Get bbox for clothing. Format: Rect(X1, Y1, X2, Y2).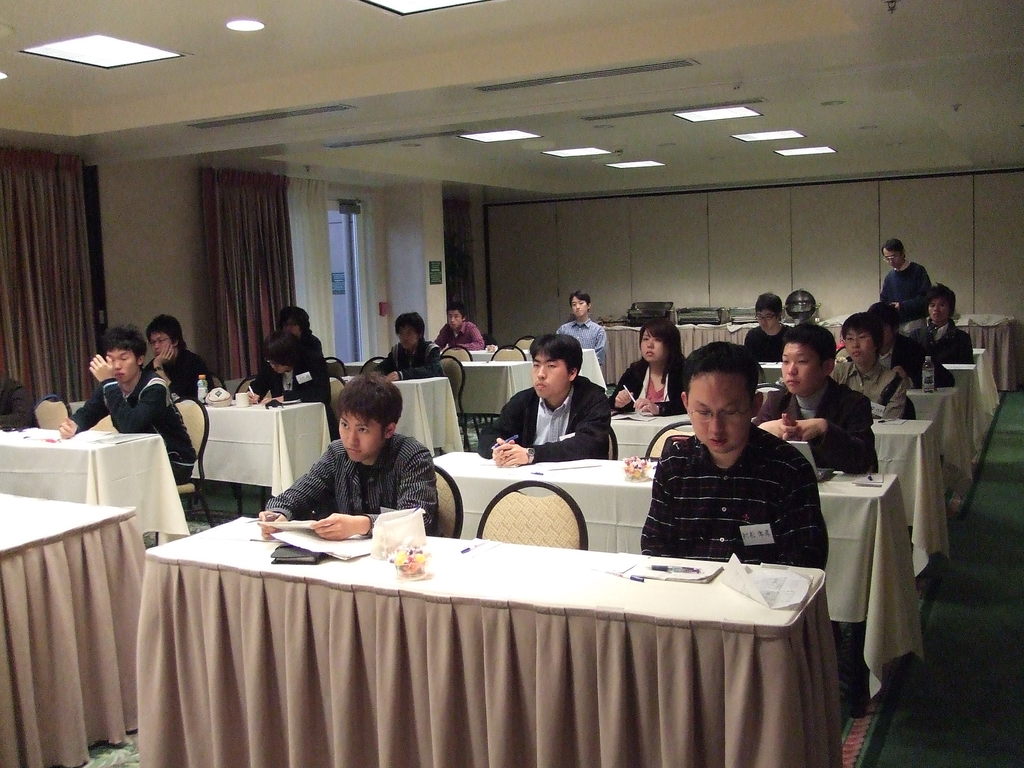
Rect(876, 258, 939, 326).
